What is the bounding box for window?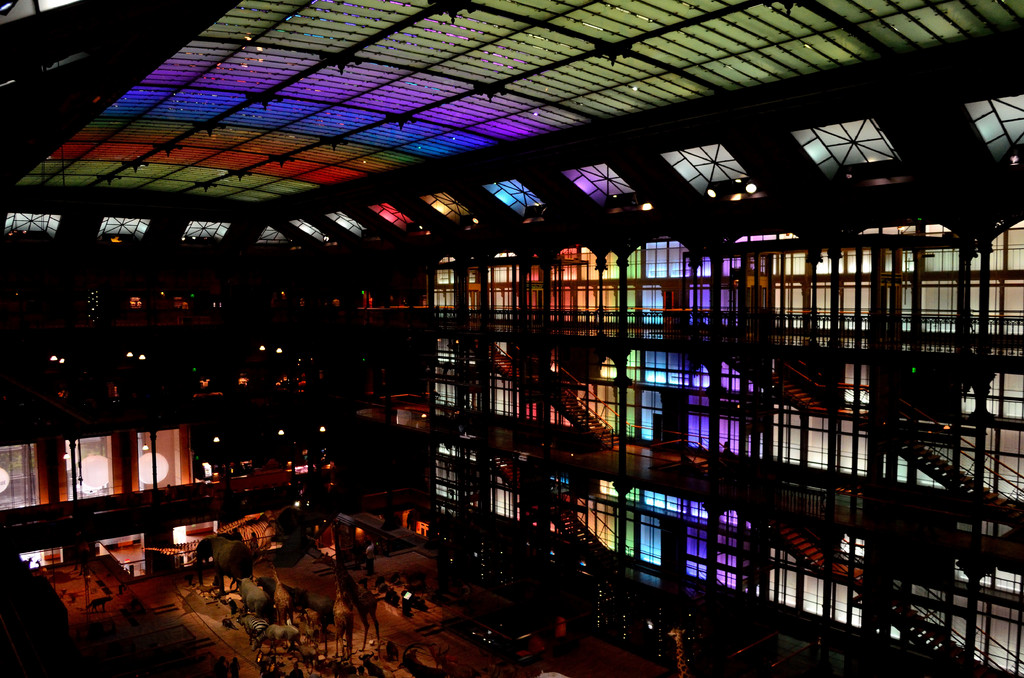
5,215,61,238.
